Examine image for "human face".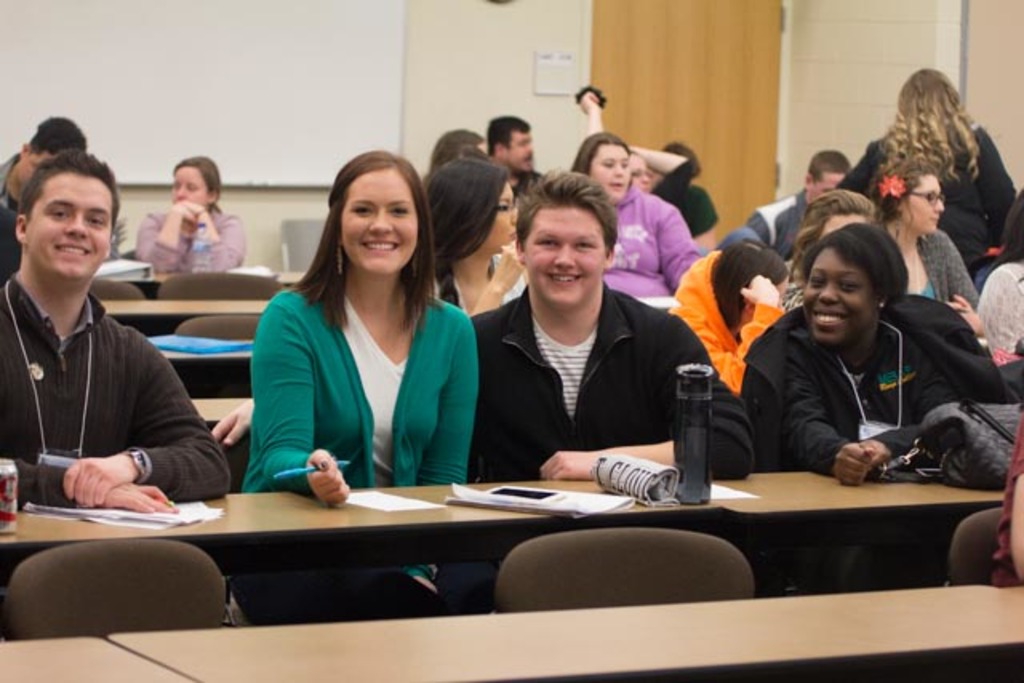
Examination result: box(802, 242, 877, 344).
